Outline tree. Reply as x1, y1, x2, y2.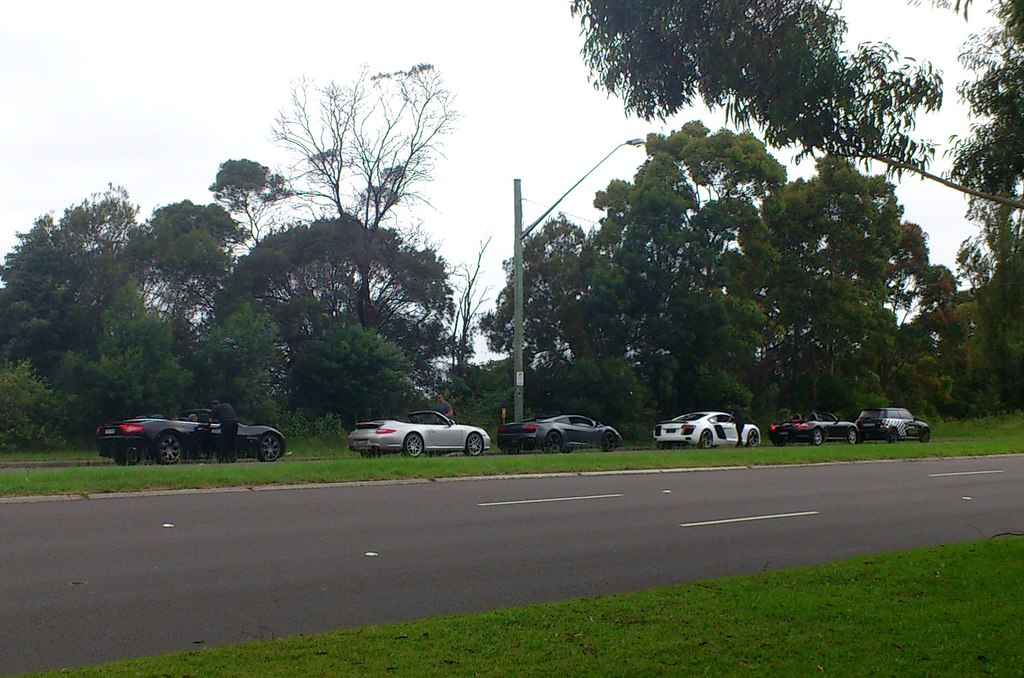
473, 121, 783, 447.
